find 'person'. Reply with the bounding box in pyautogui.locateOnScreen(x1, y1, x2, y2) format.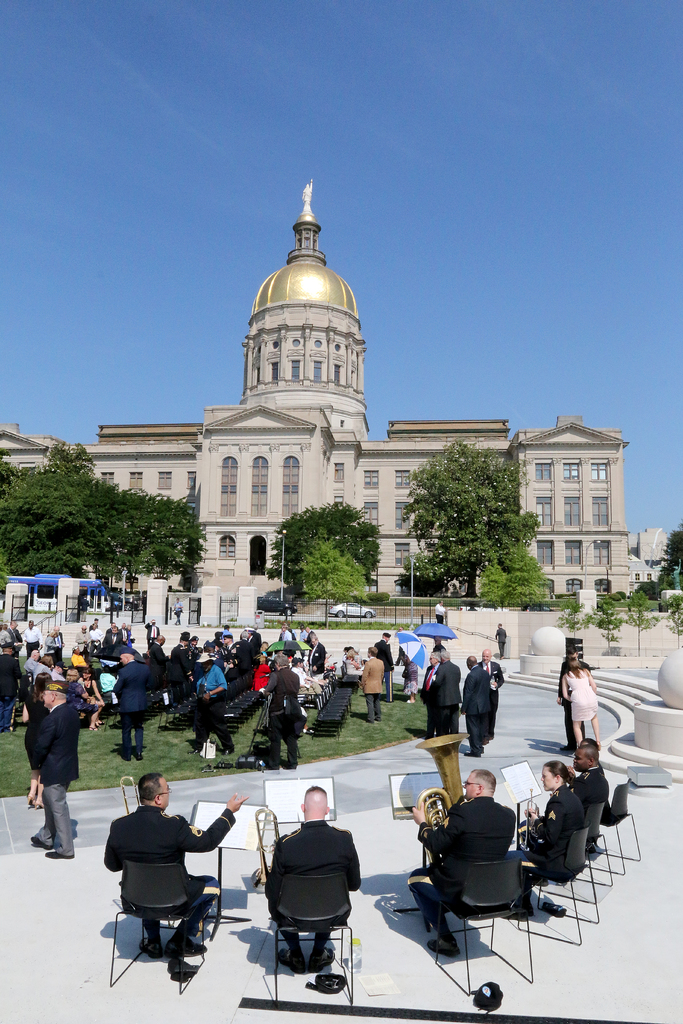
pyautogui.locateOnScreen(561, 652, 600, 746).
